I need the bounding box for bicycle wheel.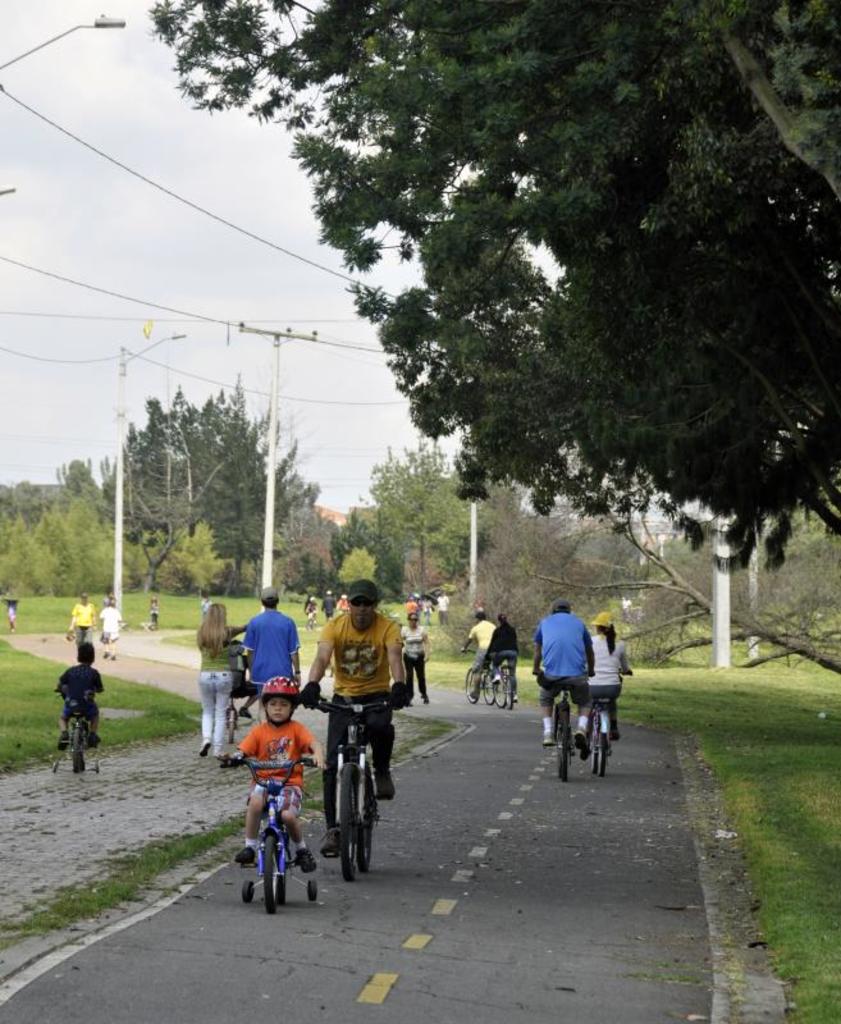
Here it is: 480, 673, 501, 713.
